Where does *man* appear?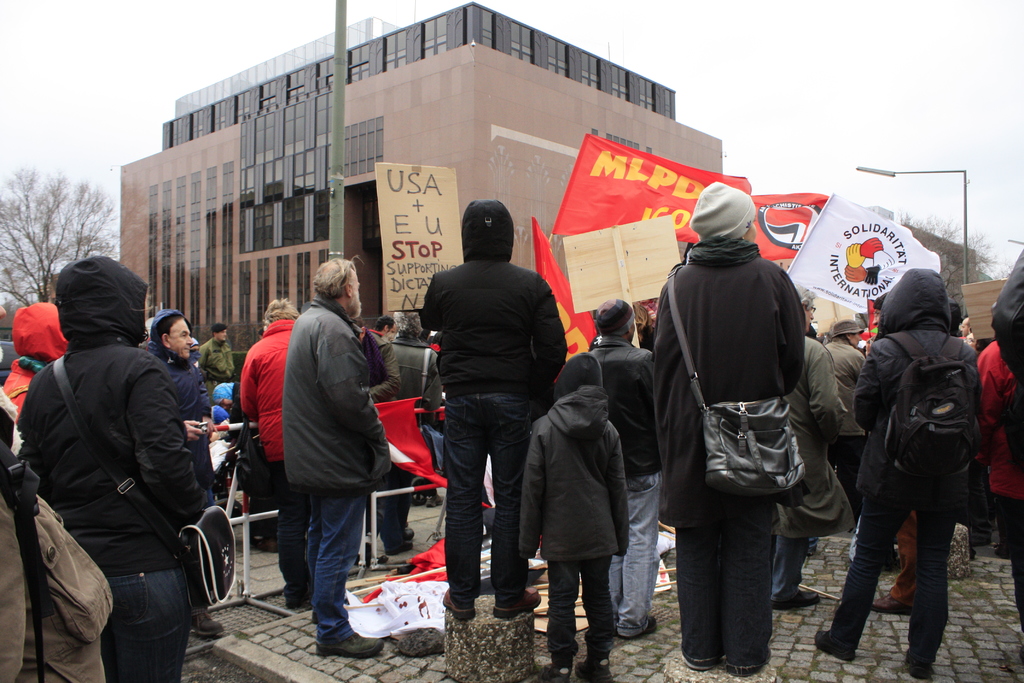
Appears at 762:281:852:608.
